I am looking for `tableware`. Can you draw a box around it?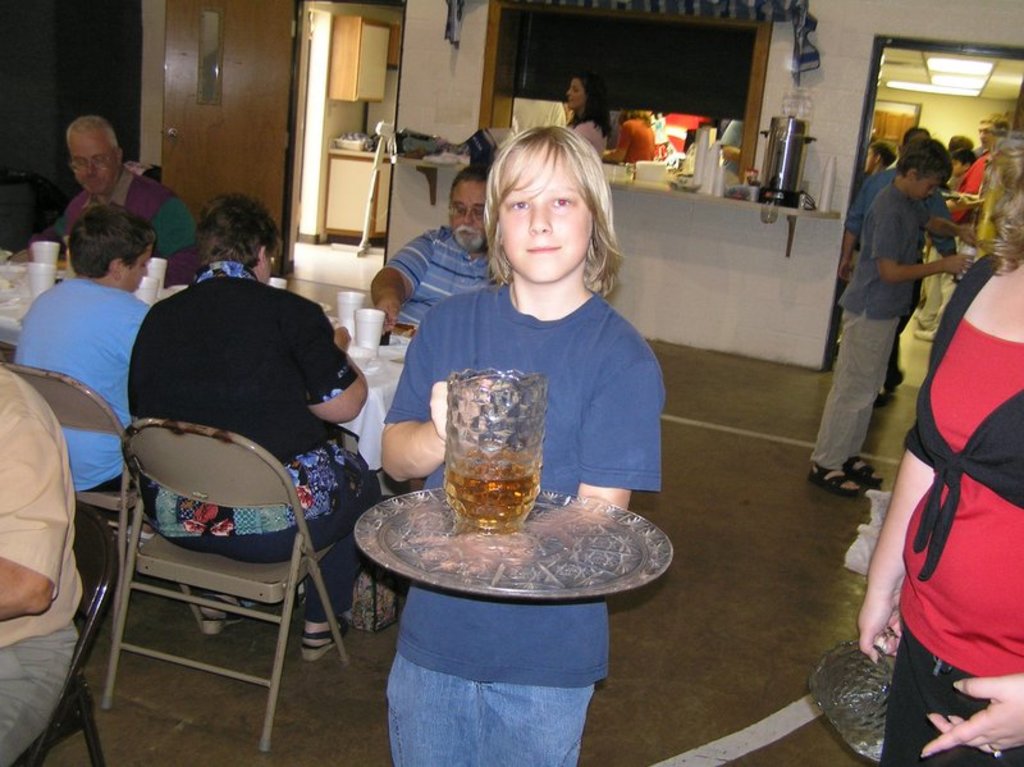
Sure, the bounding box is l=352, t=309, r=393, b=357.
